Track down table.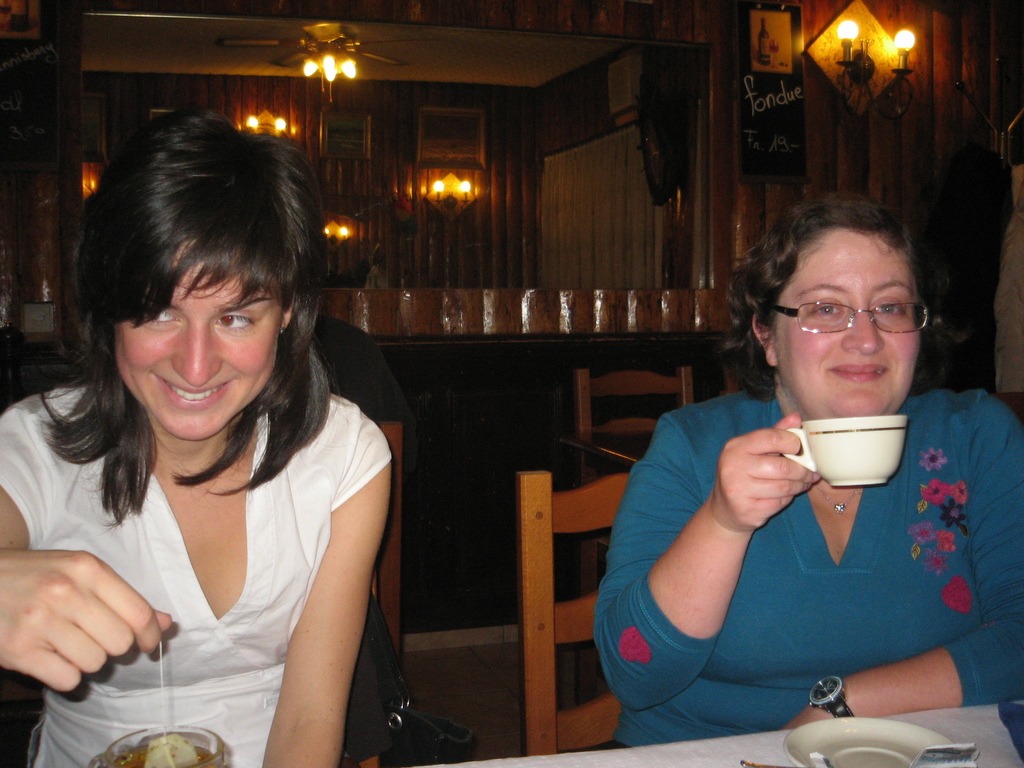
Tracked to l=401, t=699, r=1023, b=767.
